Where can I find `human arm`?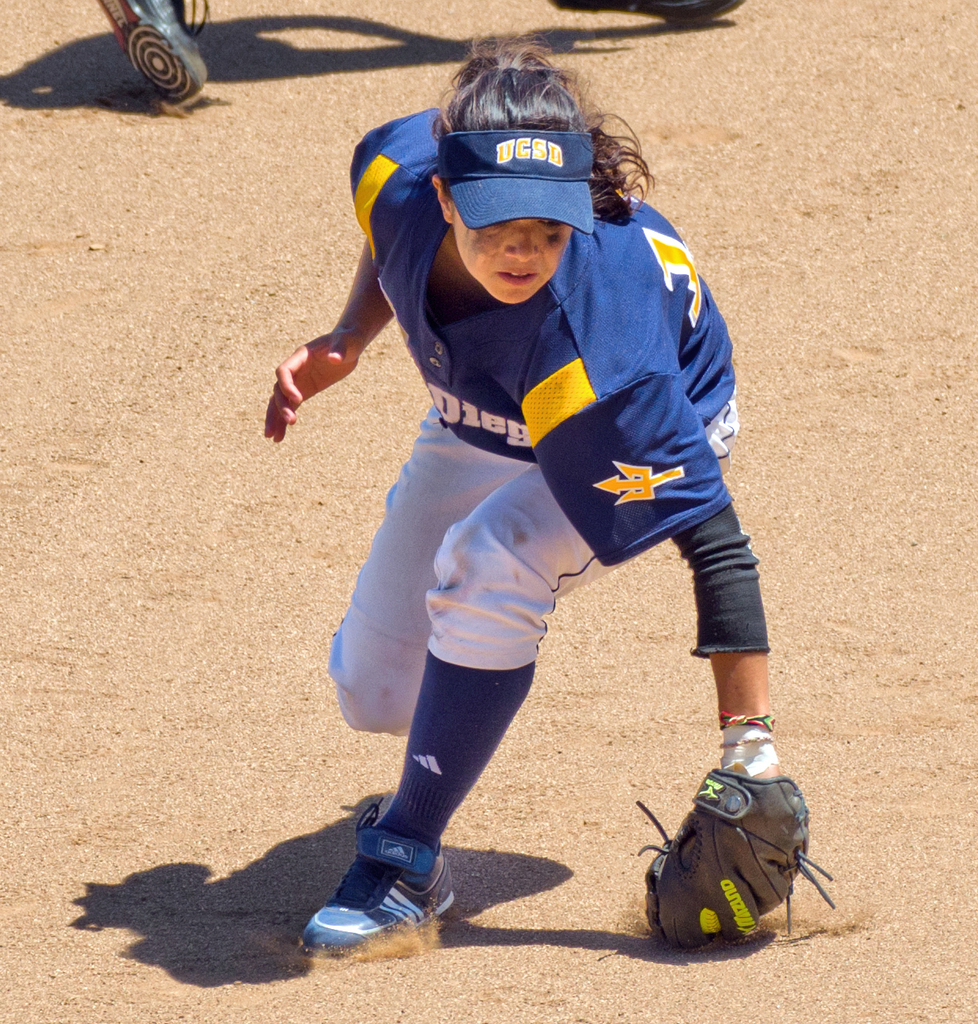
You can find it at (x1=264, y1=247, x2=386, y2=440).
